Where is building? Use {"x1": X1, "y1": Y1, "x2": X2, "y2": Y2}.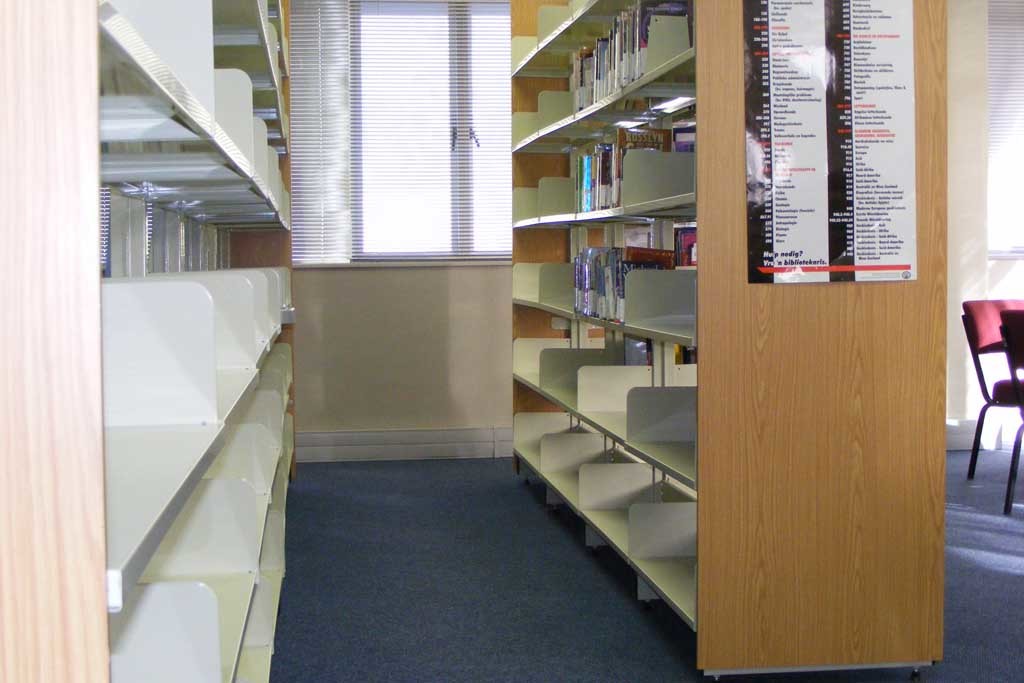
{"x1": 0, "y1": 1, "x2": 1023, "y2": 682}.
